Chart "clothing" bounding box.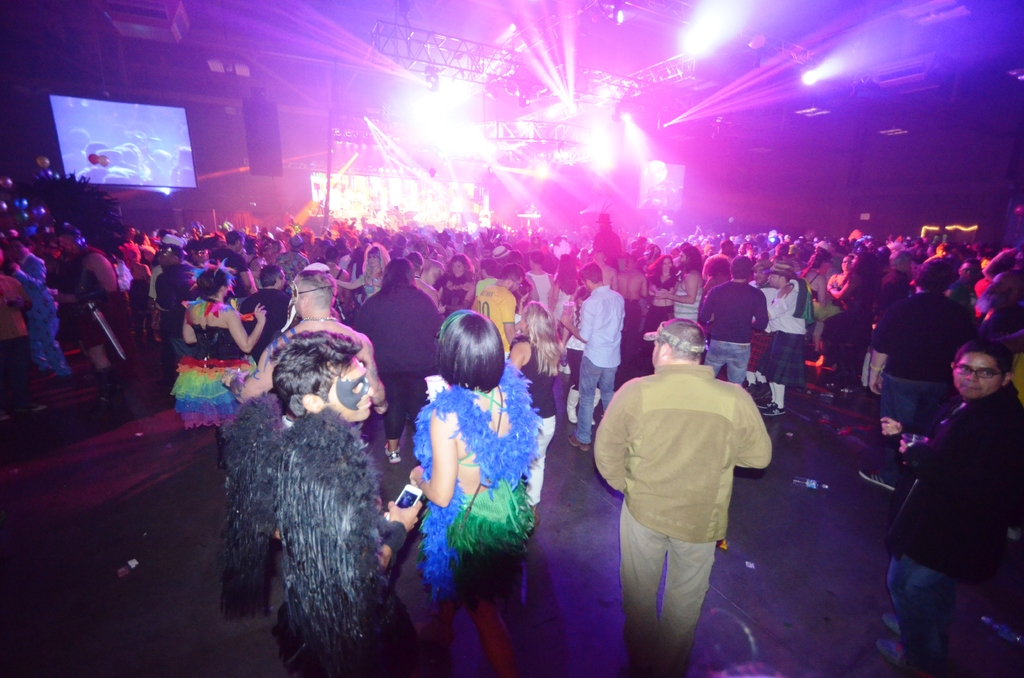
Charted: <box>6,251,70,371</box>.
